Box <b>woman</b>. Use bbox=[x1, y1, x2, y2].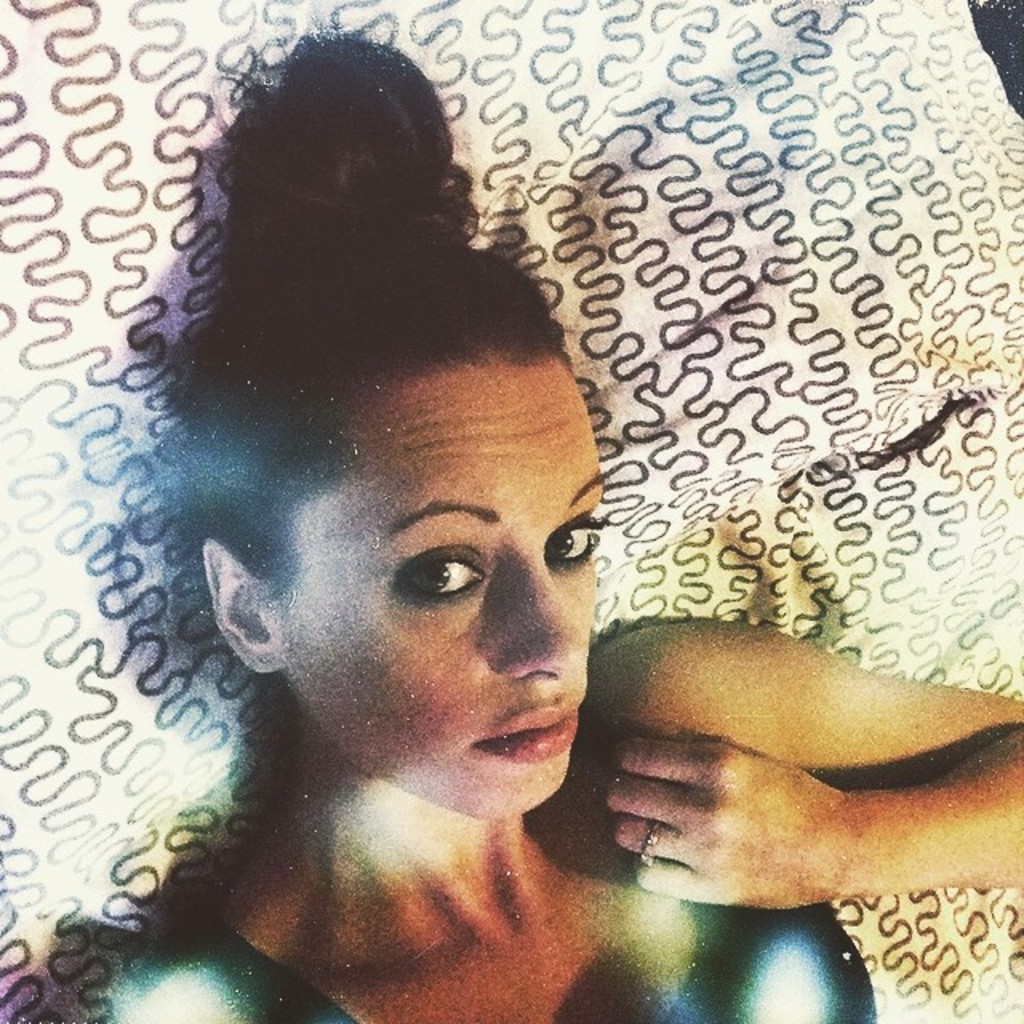
bbox=[0, 61, 1021, 1023].
